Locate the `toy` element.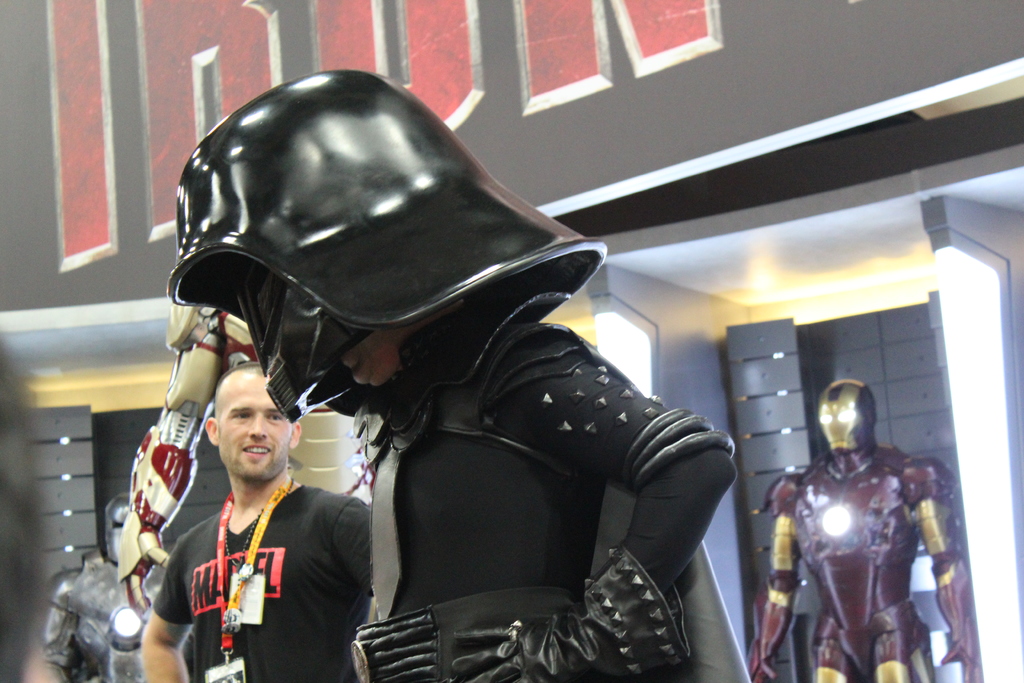
Element bbox: [20, 494, 177, 682].
